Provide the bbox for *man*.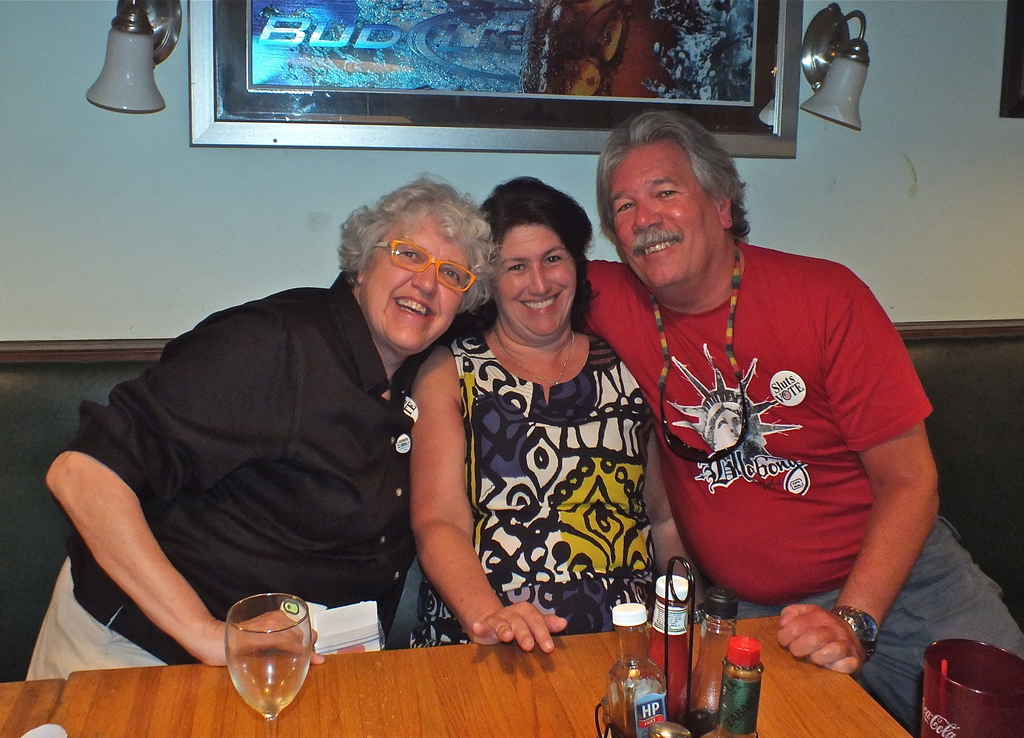
locate(611, 149, 938, 655).
